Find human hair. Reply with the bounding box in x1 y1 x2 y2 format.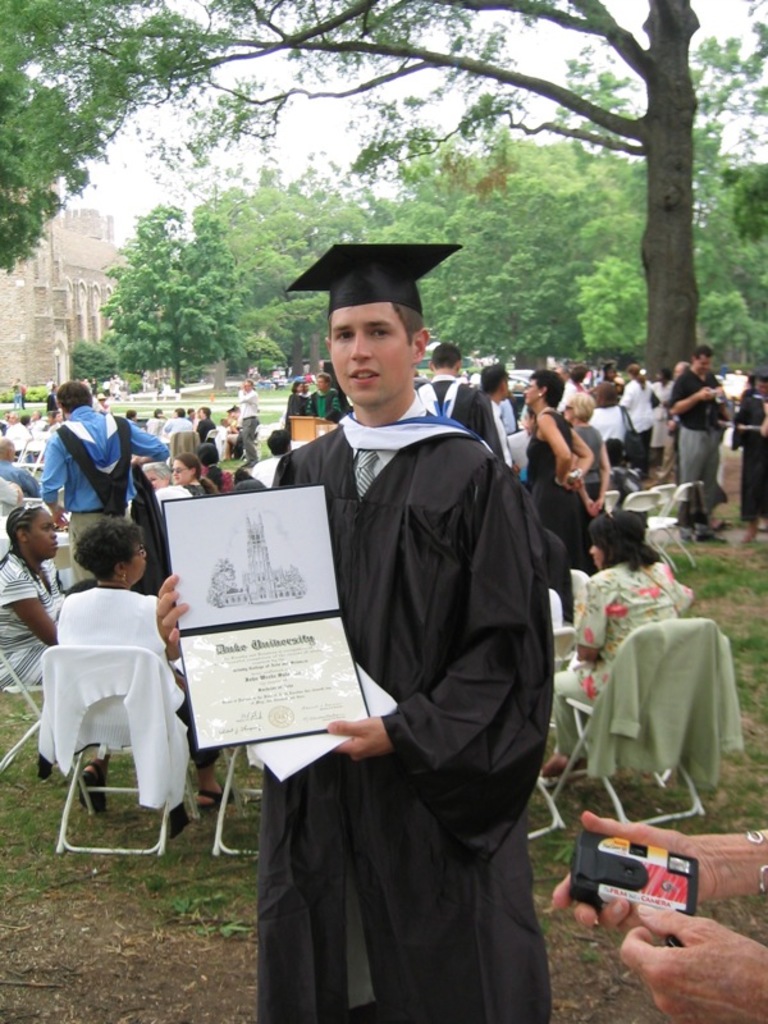
689 343 717 365.
